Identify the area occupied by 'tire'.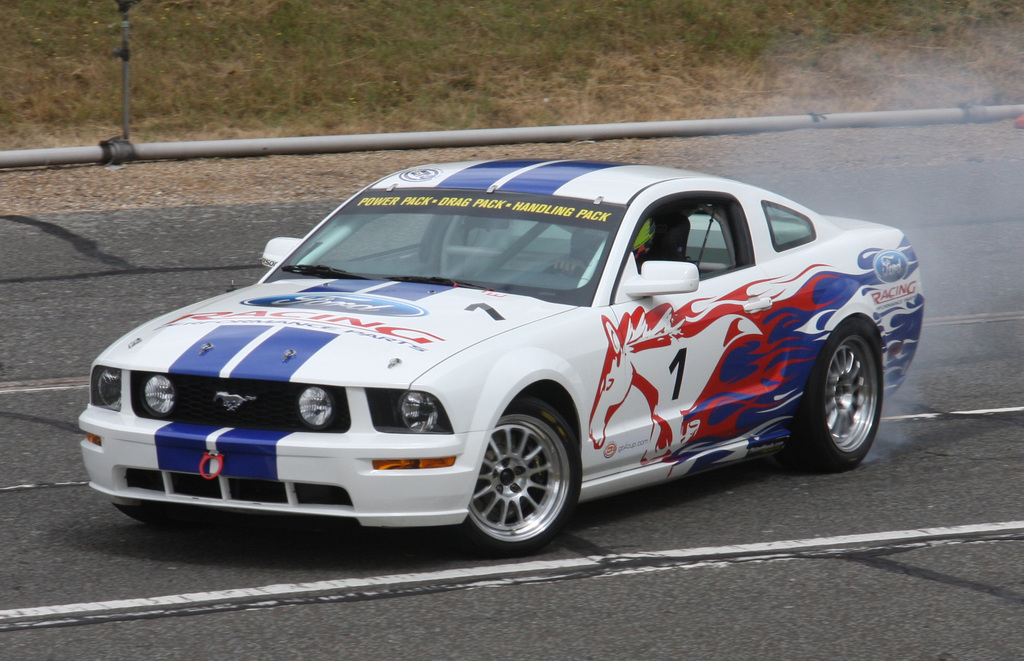
Area: select_region(444, 393, 584, 561).
